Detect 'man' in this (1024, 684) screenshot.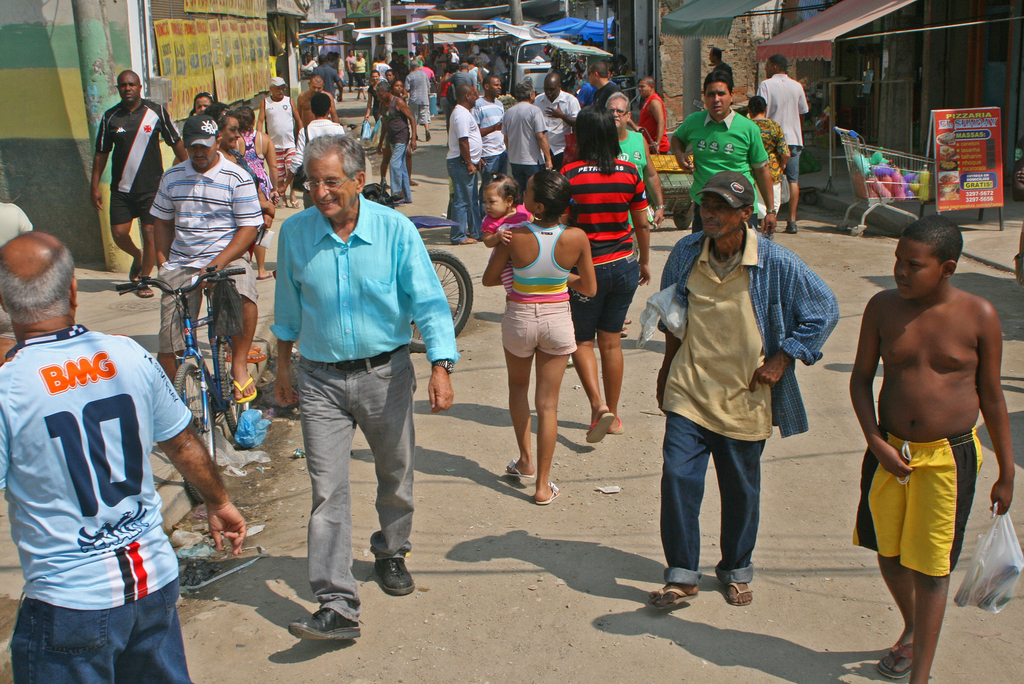
Detection: select_region(257, 70, 303, 208).
